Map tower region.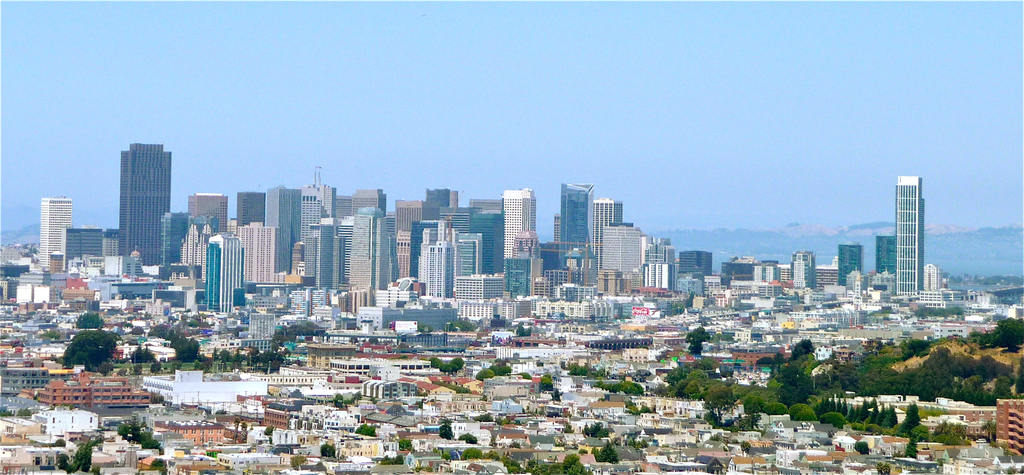
Mapped to {"left": 123, "top": 143, "right": 175, "bottom": 261}.
